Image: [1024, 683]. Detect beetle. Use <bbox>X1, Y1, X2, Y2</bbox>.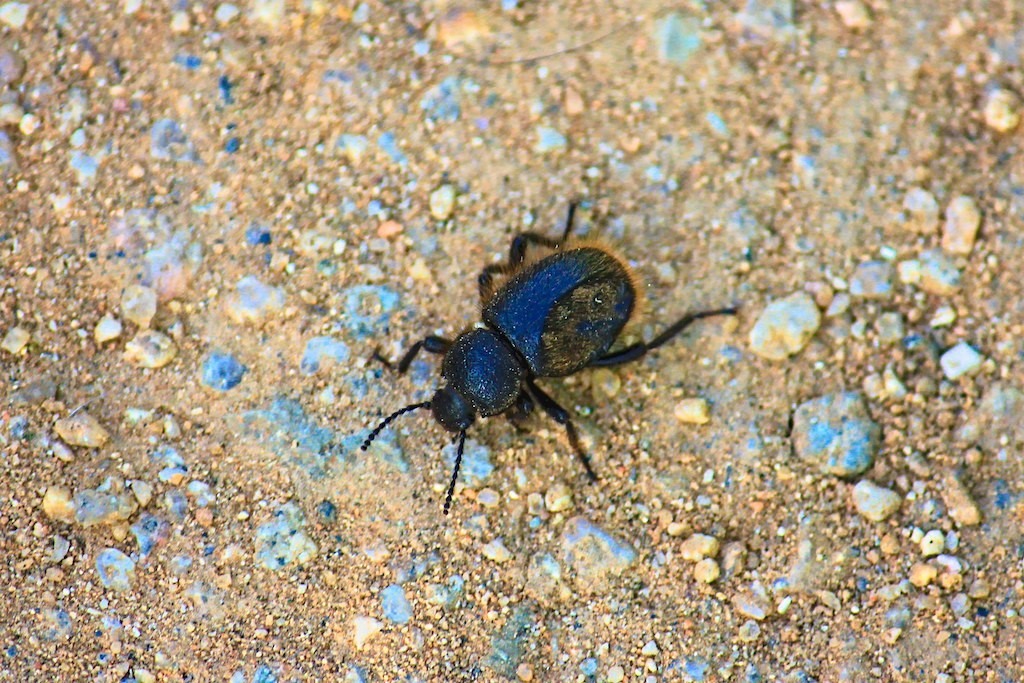
<bbox>344, 199, 732, 537</bbox>.
